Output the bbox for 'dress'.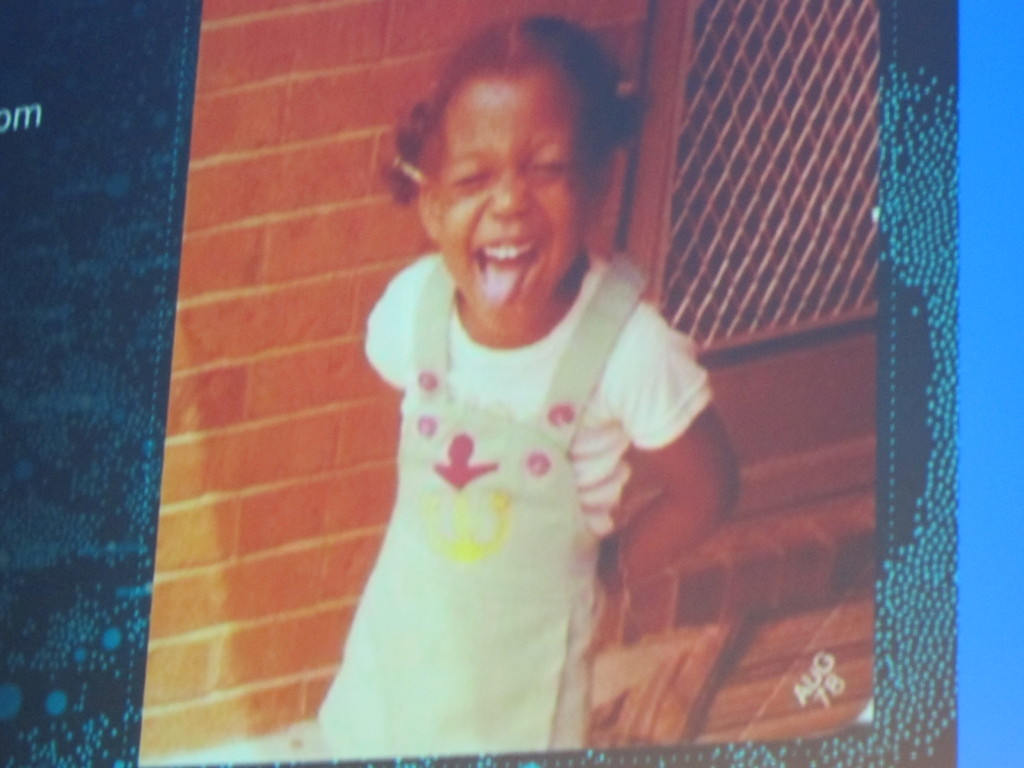
region(314, 243, 709, 752).
